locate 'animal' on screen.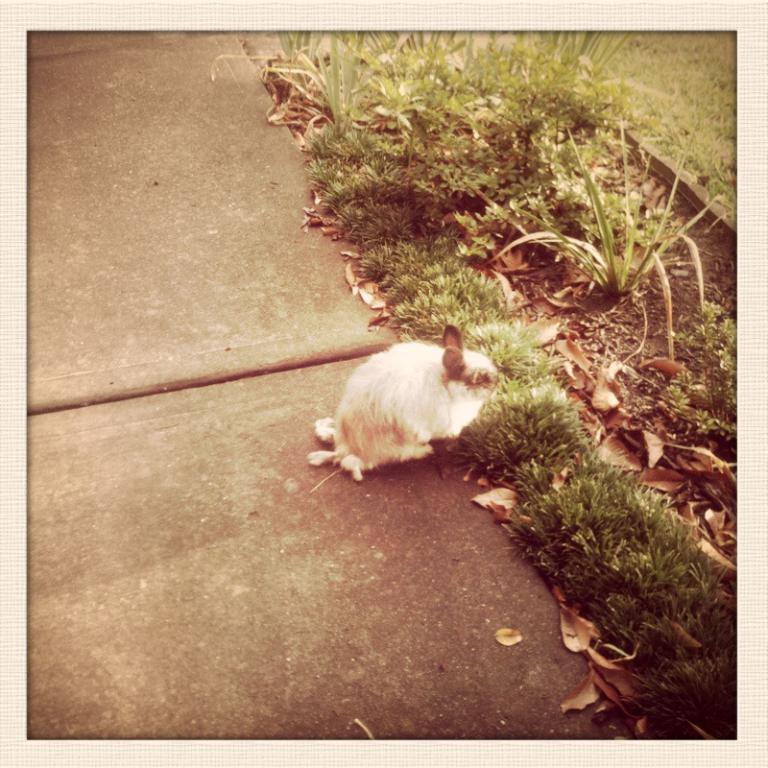
On screen at [307,324,506,479].
